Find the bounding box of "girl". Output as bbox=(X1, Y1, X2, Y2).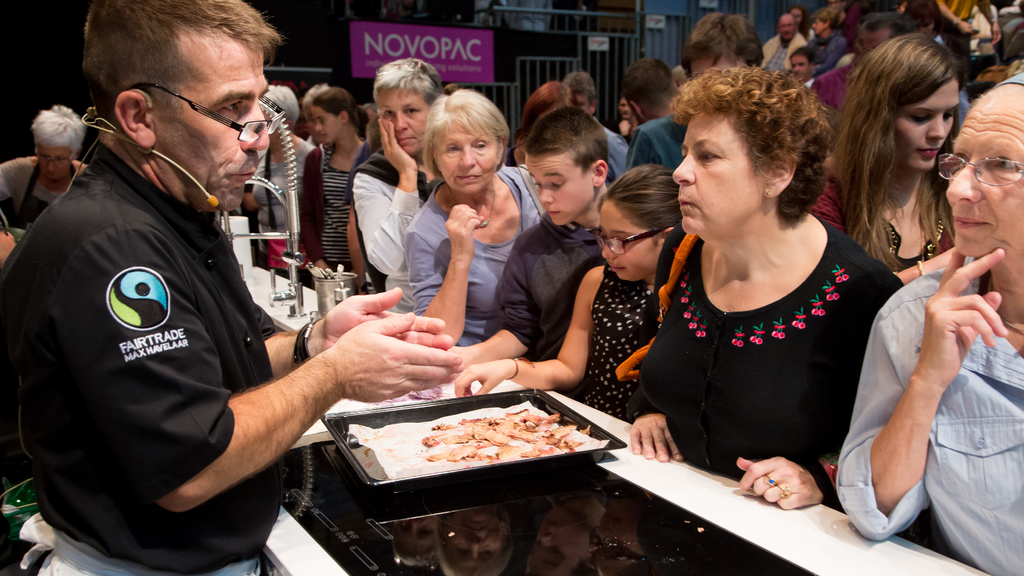
bbox=(408, 86, 551, 342).
